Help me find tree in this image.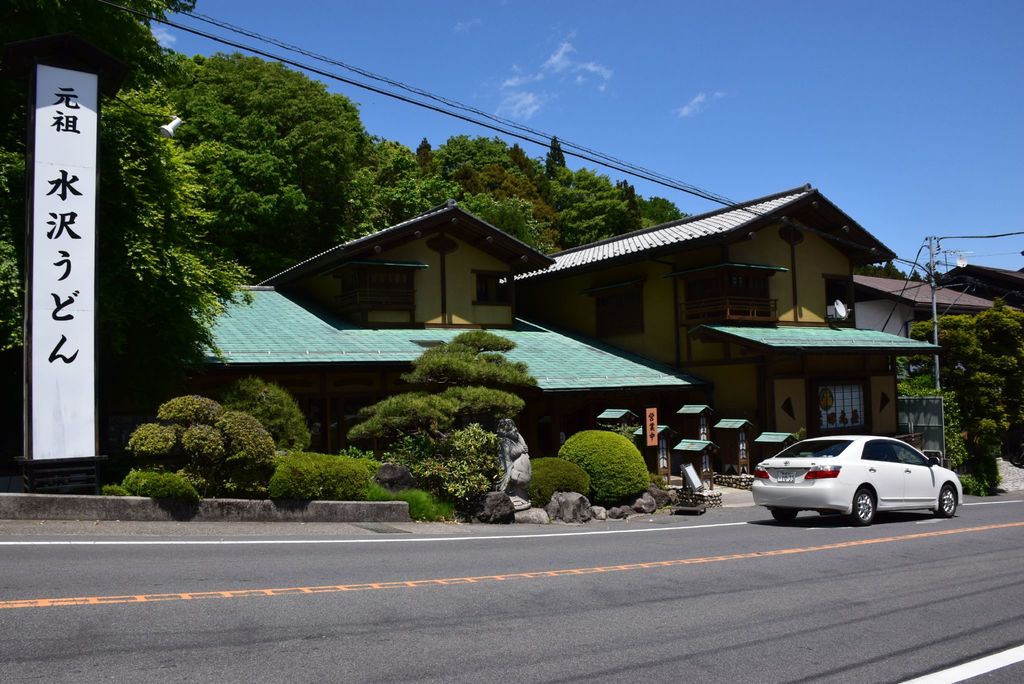
Found it: <bbox>0, 0, 255, 498</bbox>.
